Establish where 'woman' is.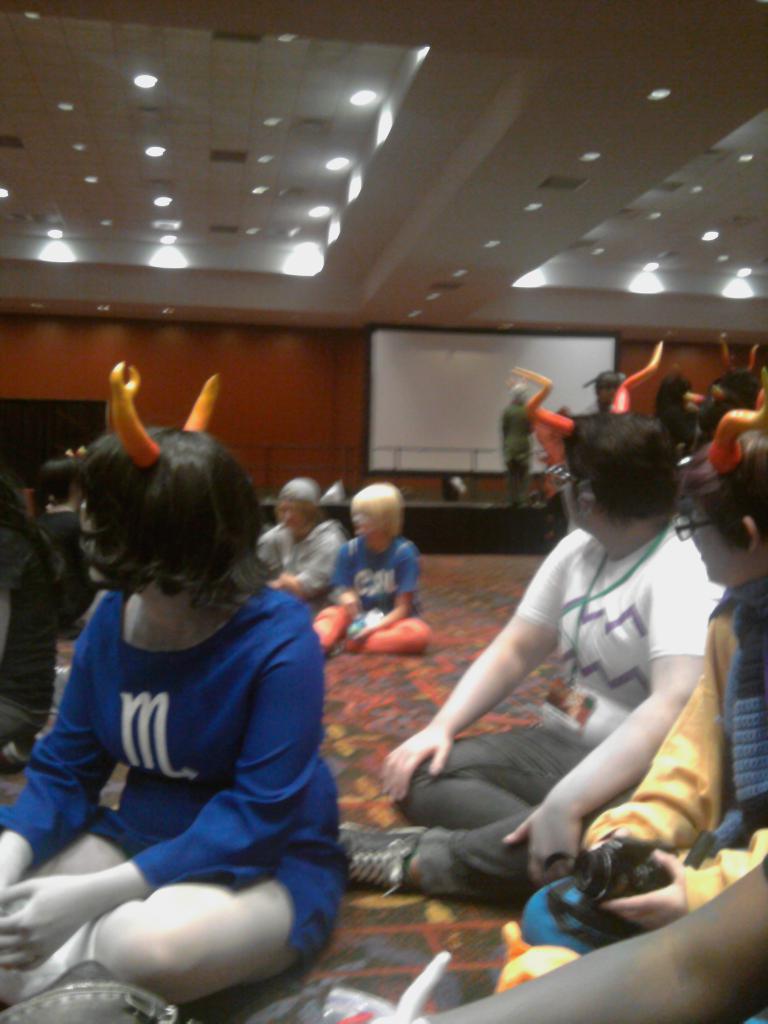
Established at <region>273, 477, 439, 650</region>.
